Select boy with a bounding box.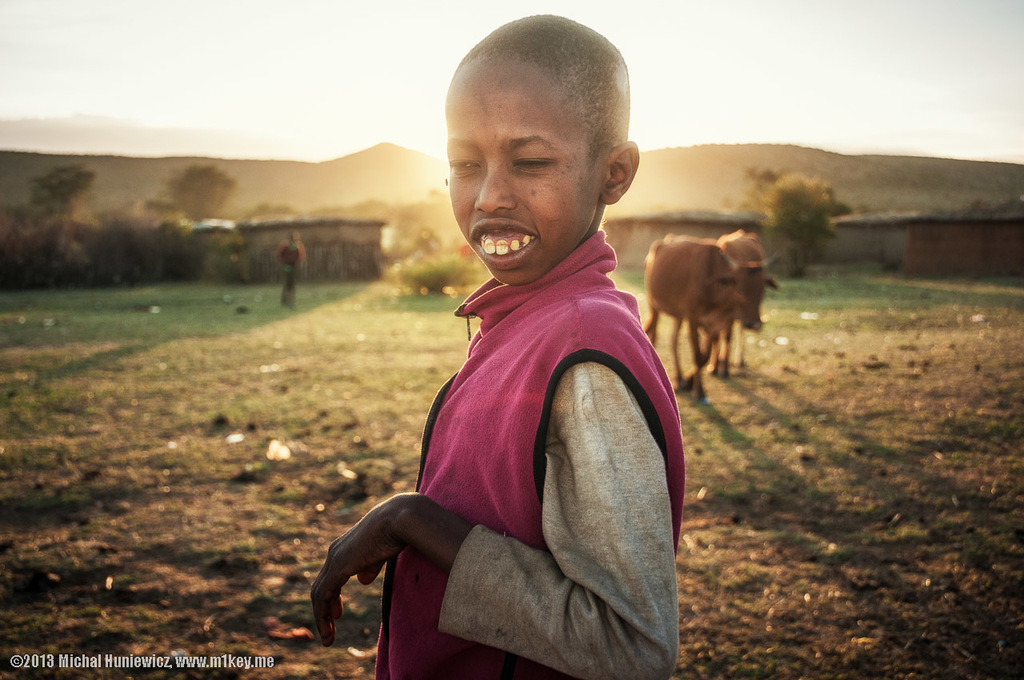
[left=311, top=60, right=706, bottom=673].
